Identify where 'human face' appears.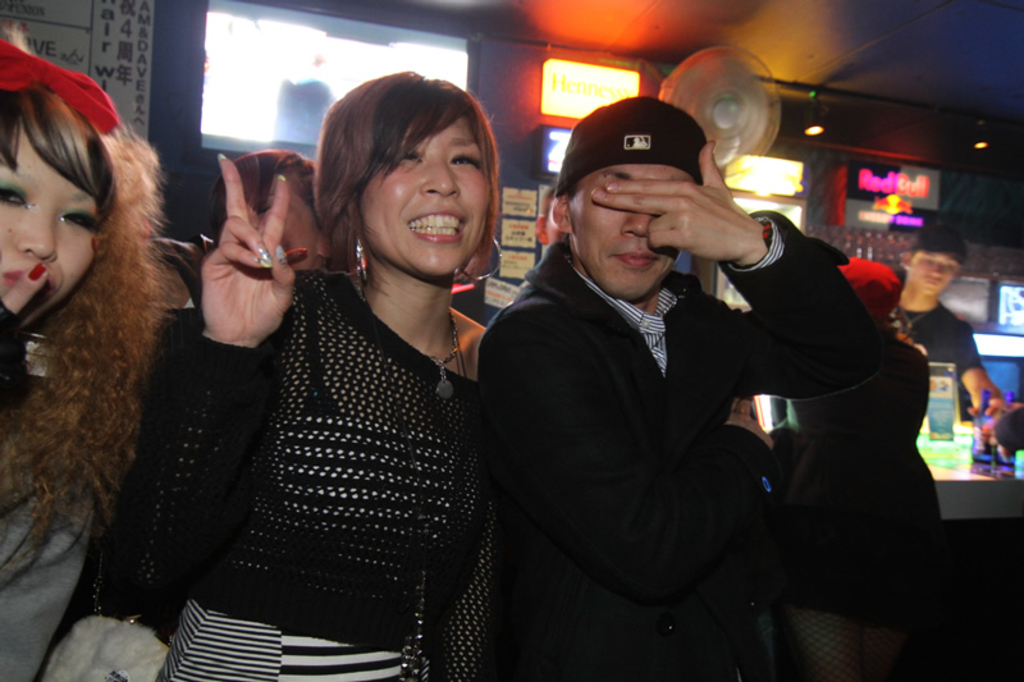
Appears at box(356, 97, 488, 280).
